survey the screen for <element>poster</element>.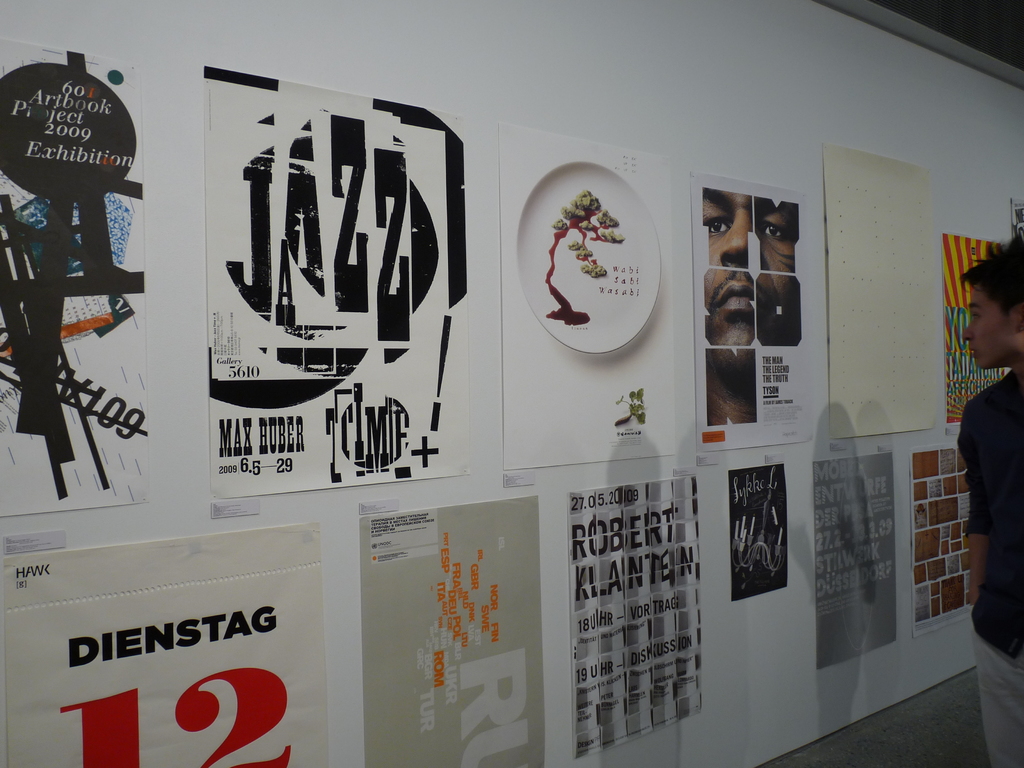
Survey found: l=730, t=463, r=789, b=602.
